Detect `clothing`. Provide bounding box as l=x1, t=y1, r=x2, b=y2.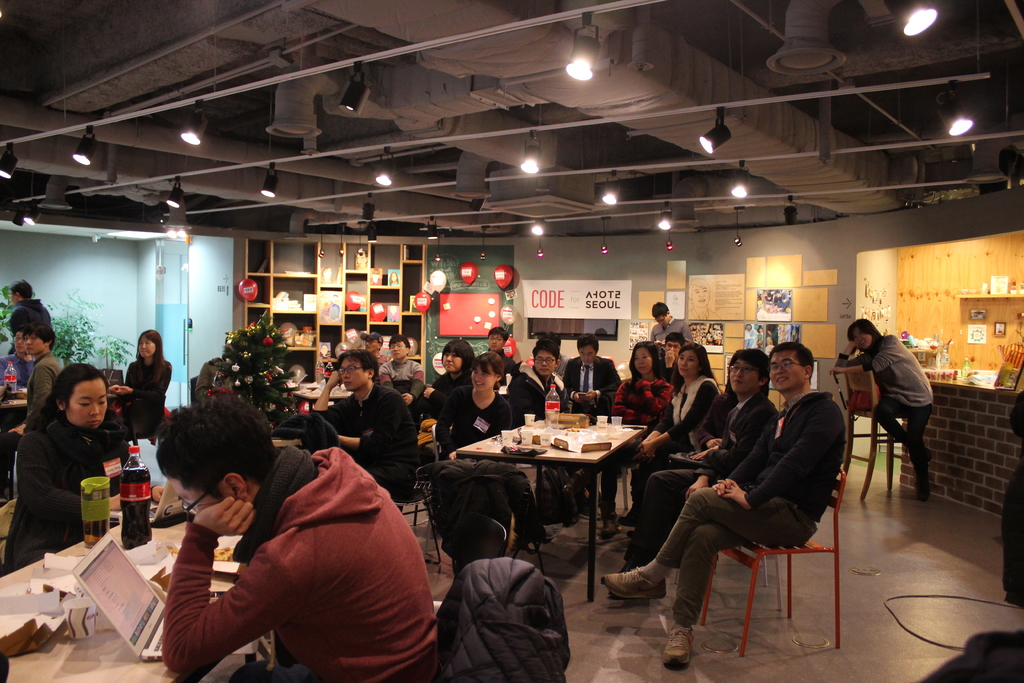
l=483, t=342, r=524, b=391.
